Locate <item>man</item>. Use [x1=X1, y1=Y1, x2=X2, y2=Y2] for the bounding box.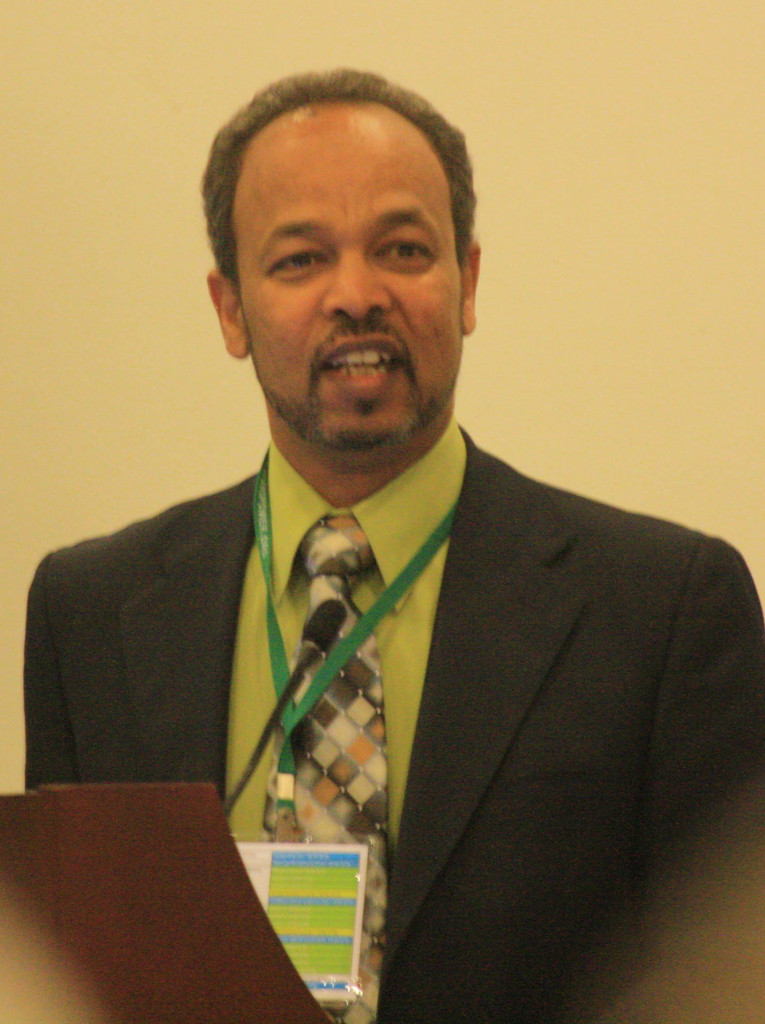
[x1=51, y1=98, x2=729, y2=963].
